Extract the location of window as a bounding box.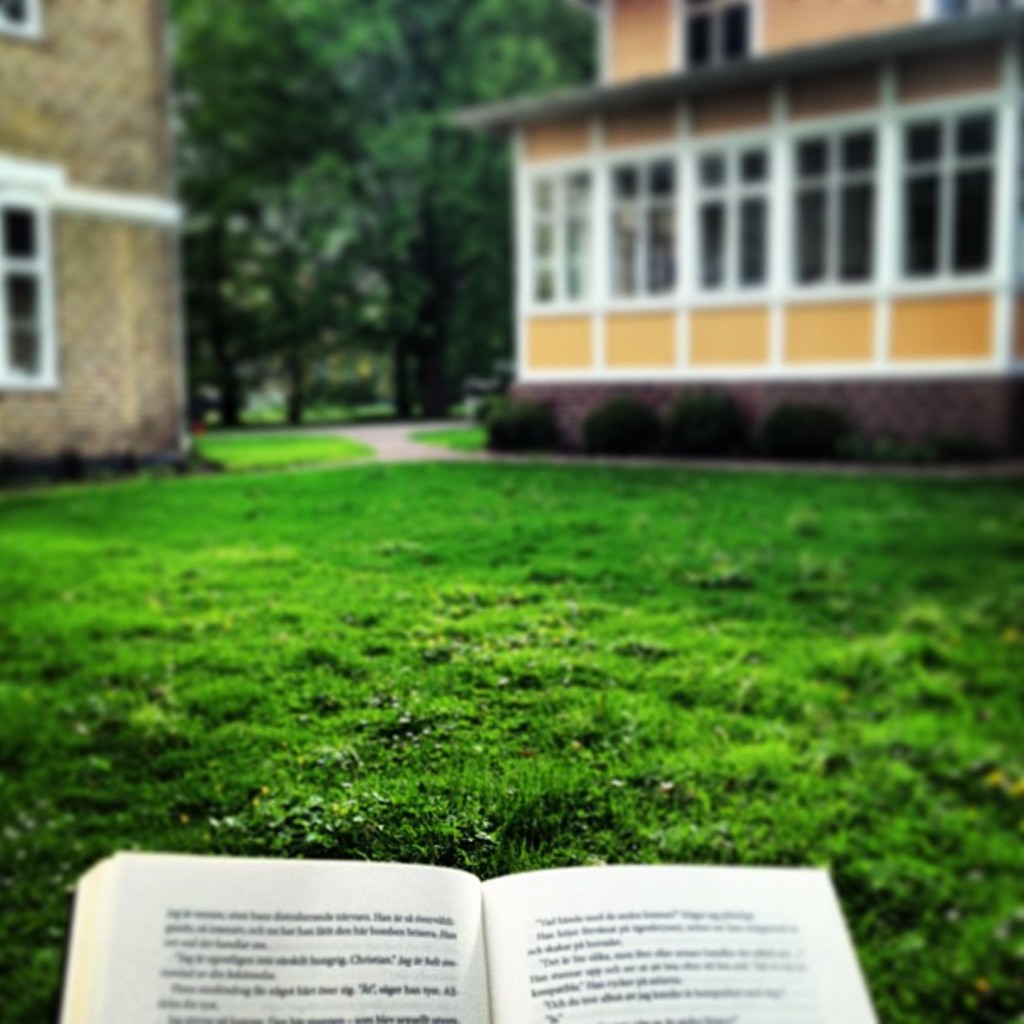
[left=790, top=114, right=885, bottom=286].
